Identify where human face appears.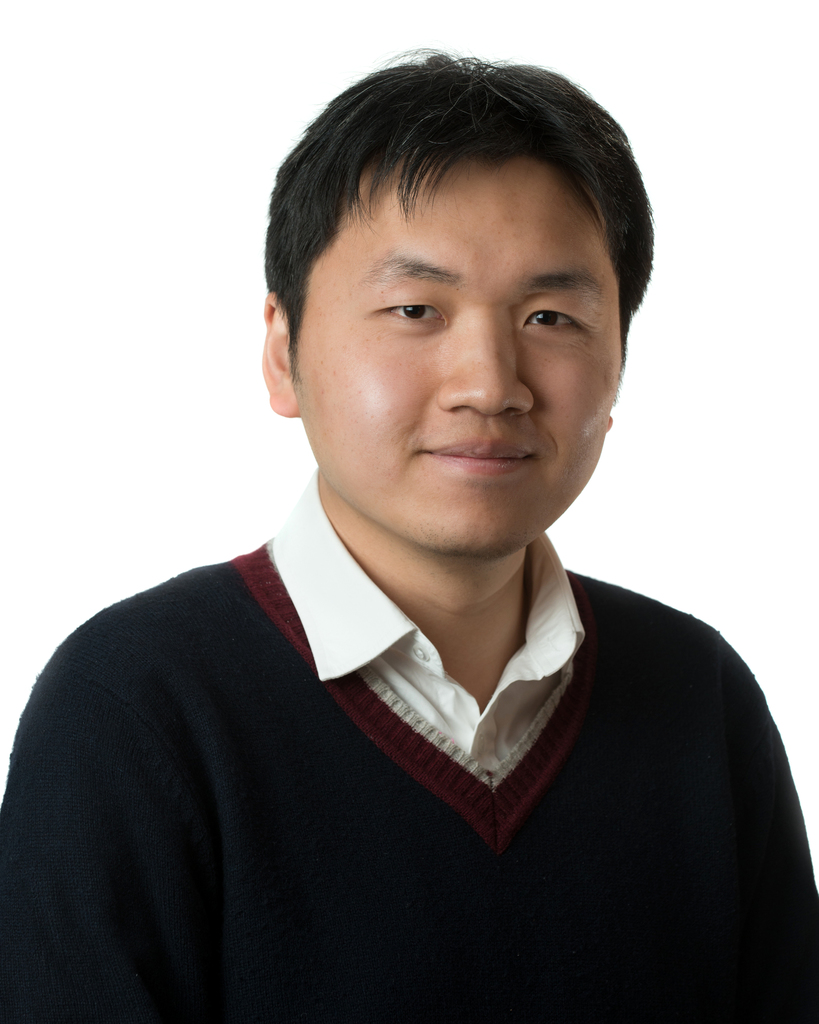
Appears at l=294, t=162, r=621, b=550.
